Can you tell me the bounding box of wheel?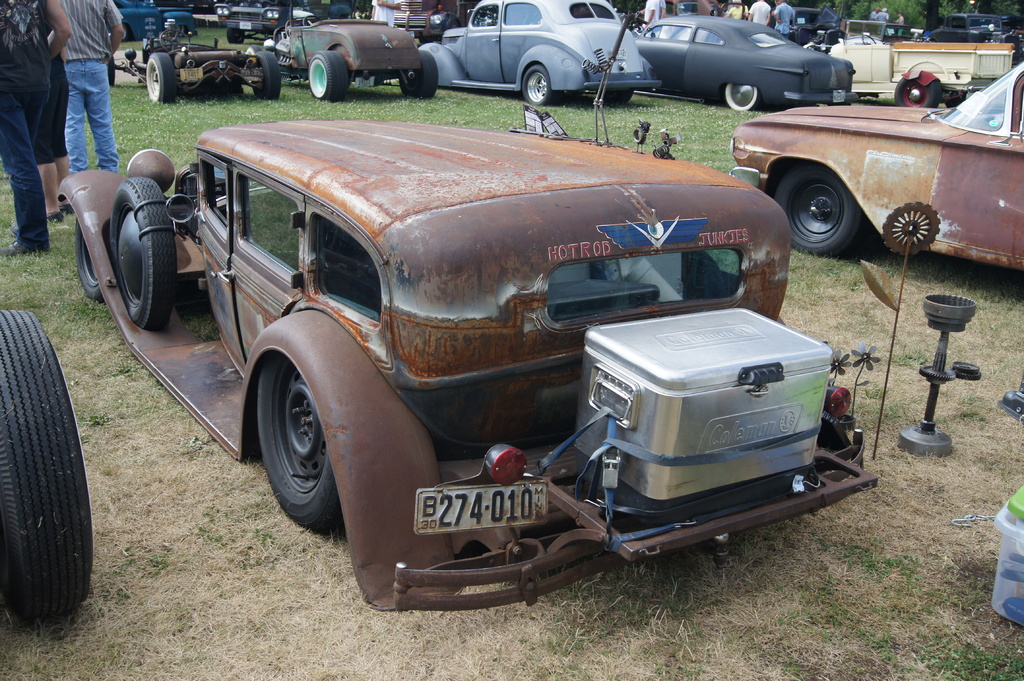
pyautogui.locateOnScreen(771, 167, 870, 257).
